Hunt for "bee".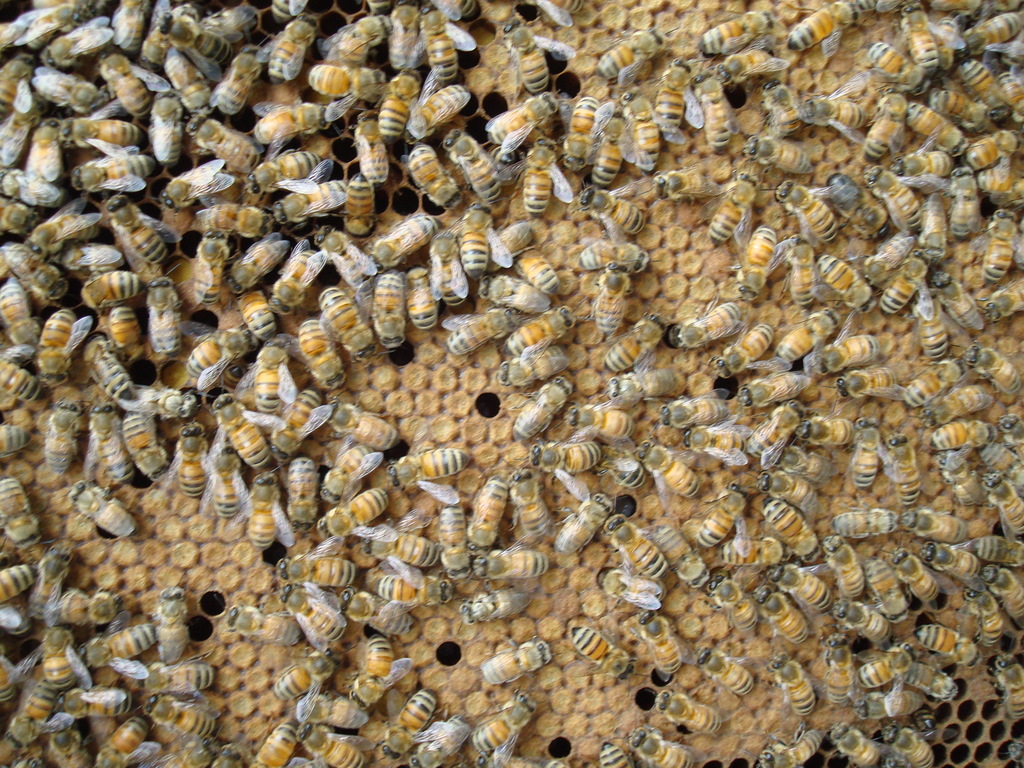
Hunted down at bbox=(740, 356, 834, 405).
